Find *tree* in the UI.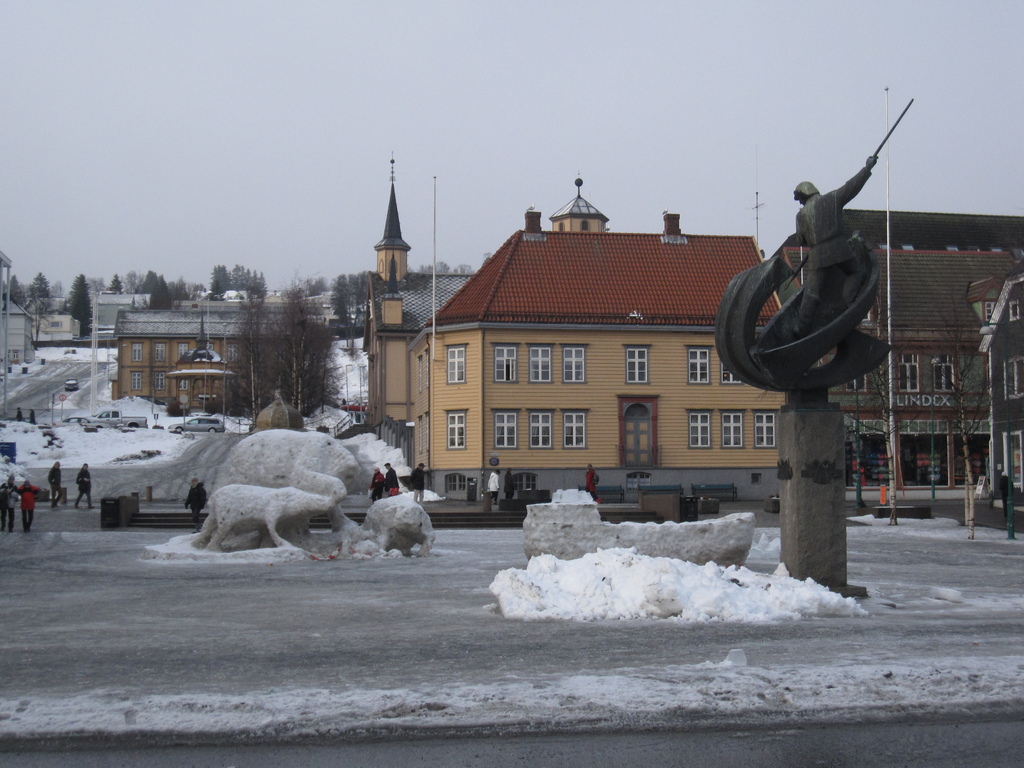
UI element at region(29, 270, 45, 301).
